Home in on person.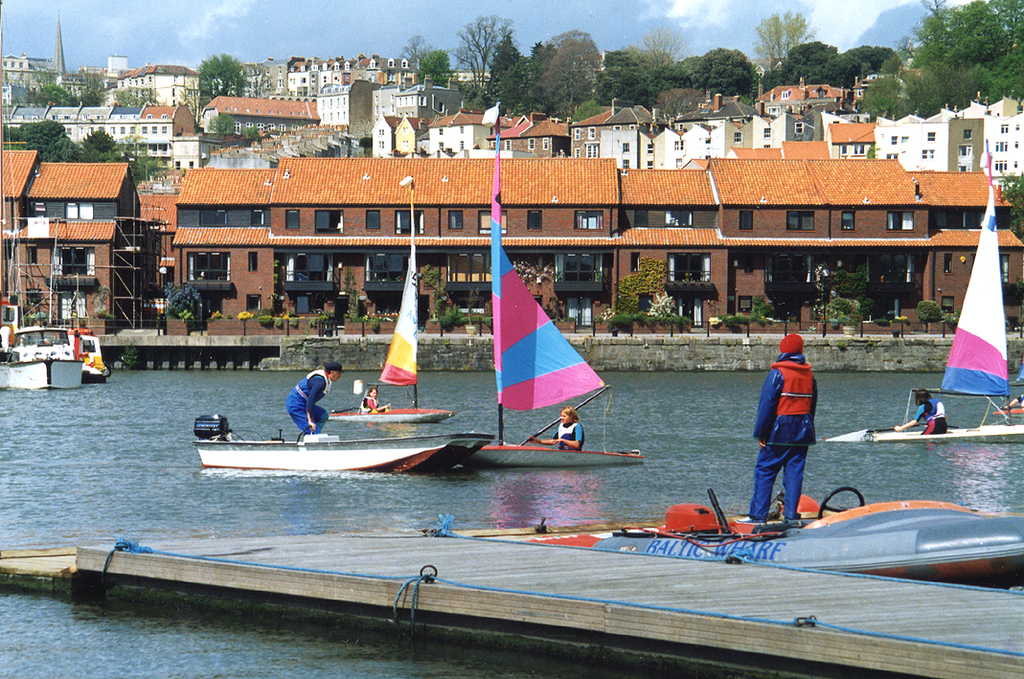
Homed in at [362,385,390,414].
